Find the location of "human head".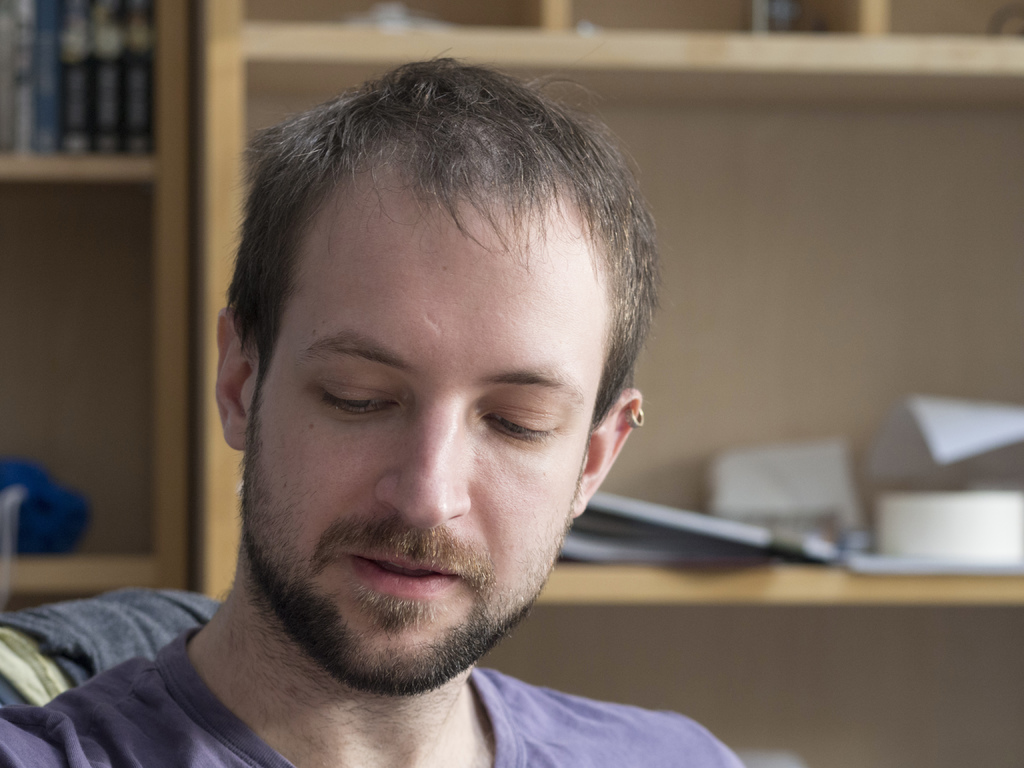
Location: 216 40 652 631.
